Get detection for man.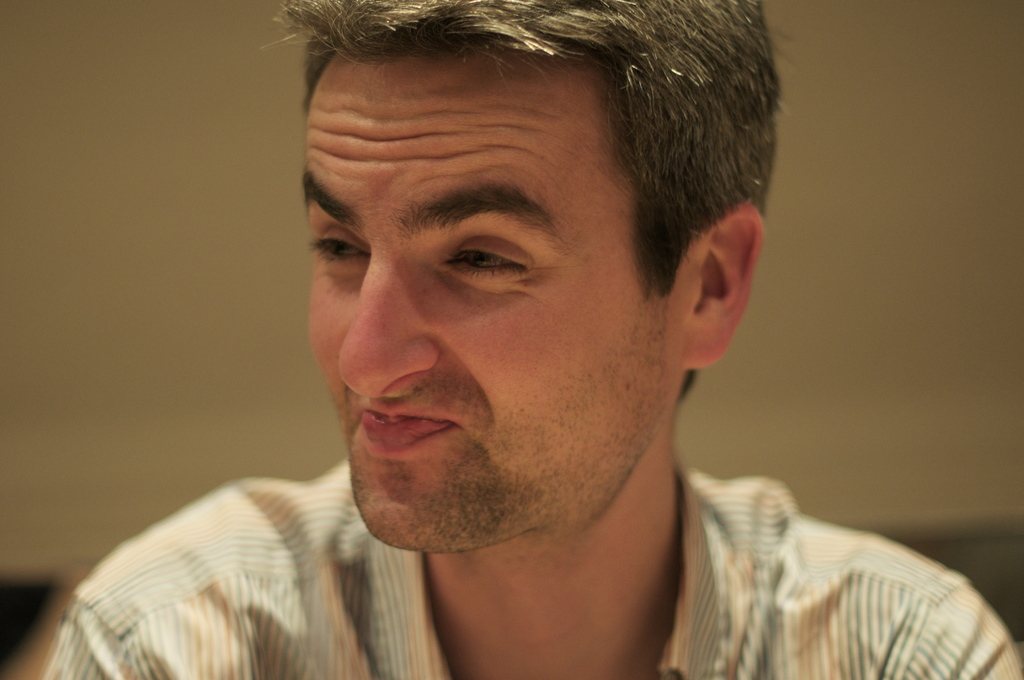
Detection: 54,15,895,667.
